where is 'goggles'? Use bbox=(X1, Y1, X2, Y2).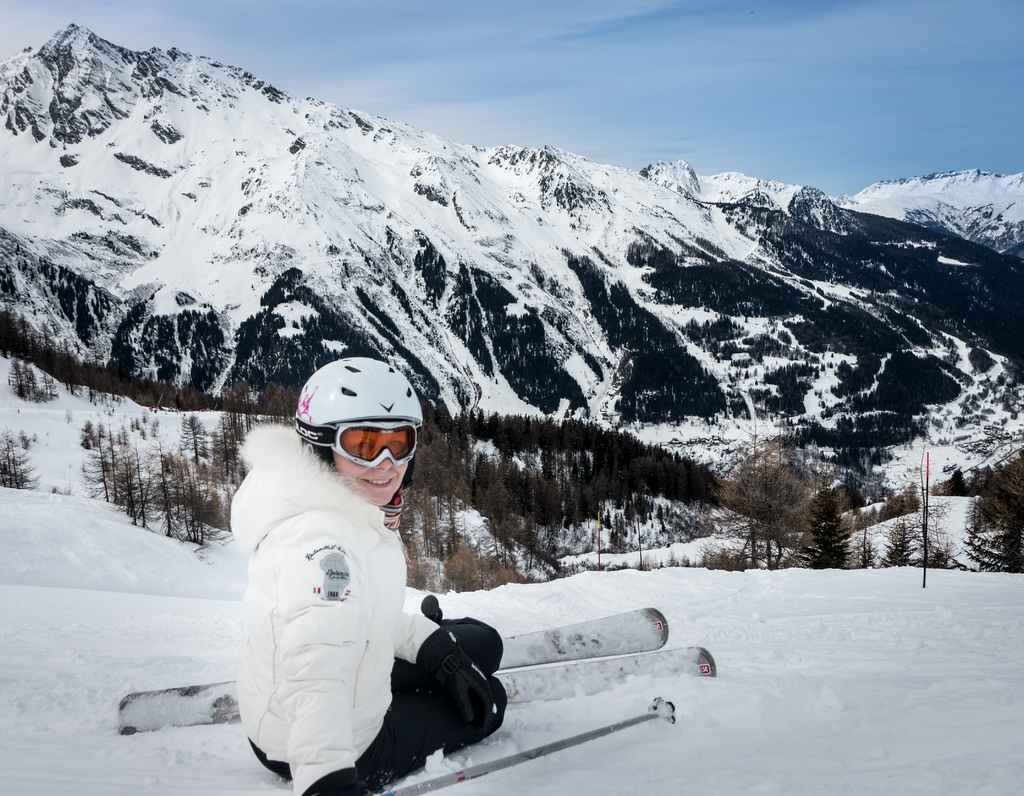
bbox=(279, 396, 413, 480).
